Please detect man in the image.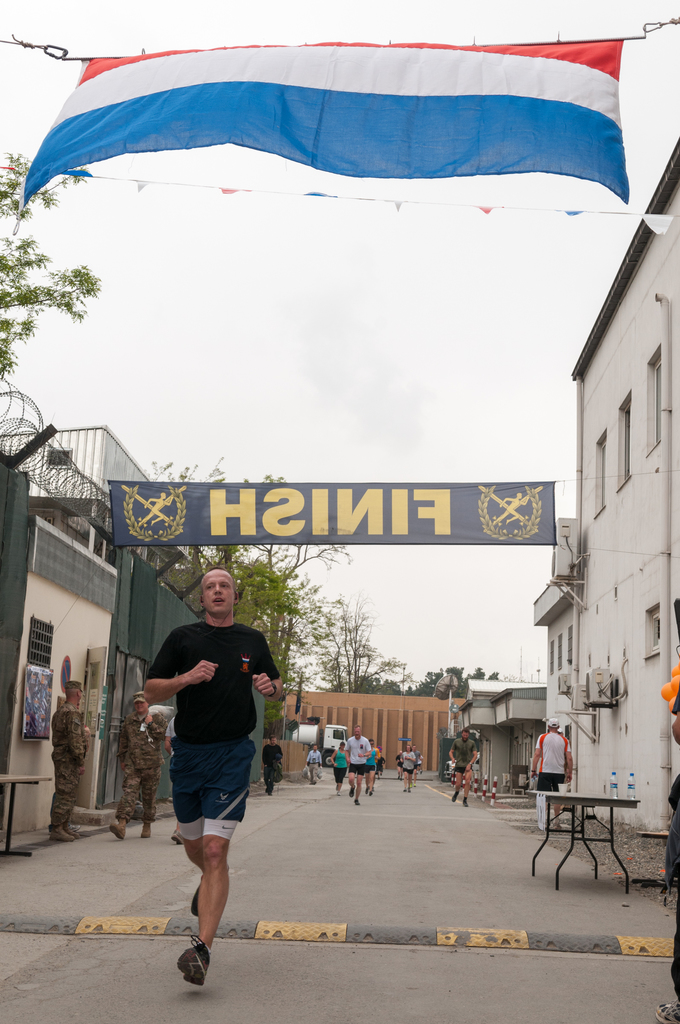
143,568,288,986.
